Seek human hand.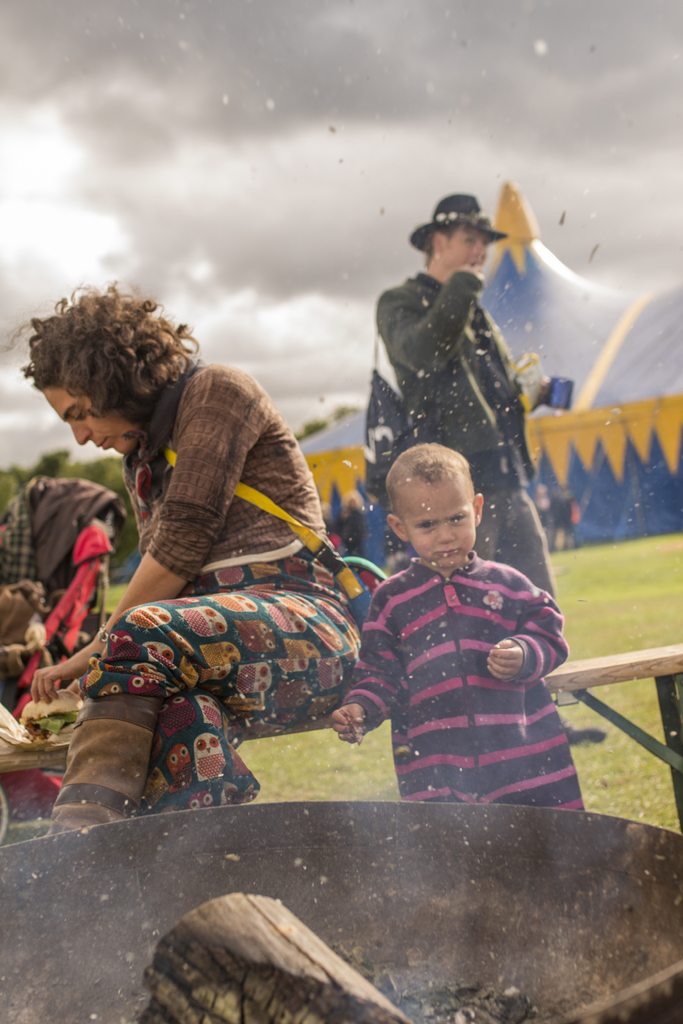
crop(26, 662, 86, 706).
